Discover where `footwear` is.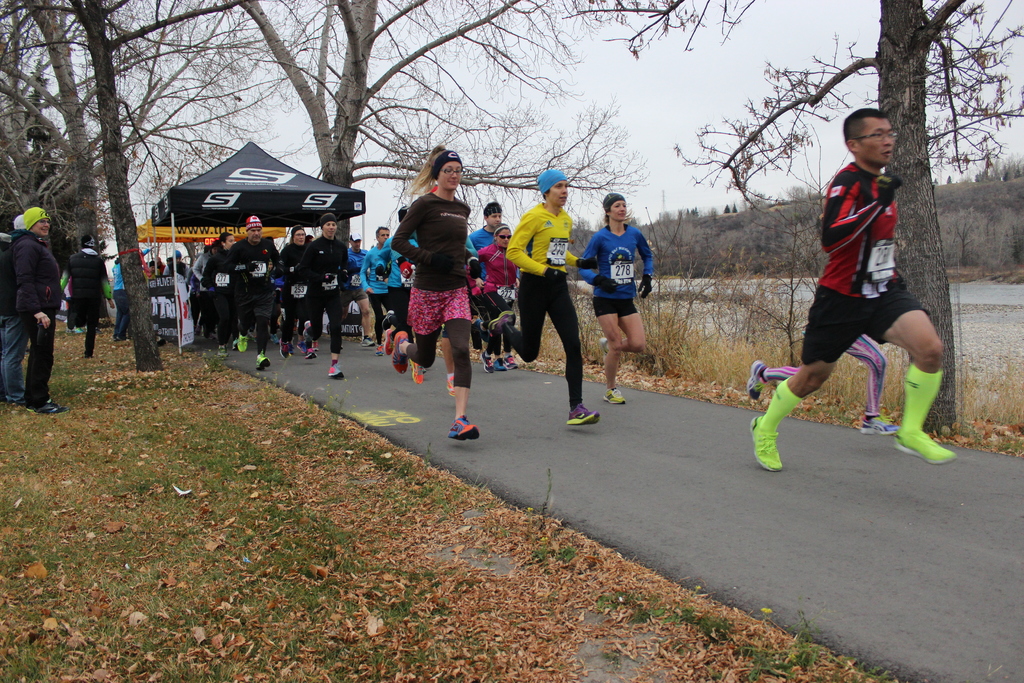
Discovered at (x1=492, y1=358, x2=509, y2=373).
